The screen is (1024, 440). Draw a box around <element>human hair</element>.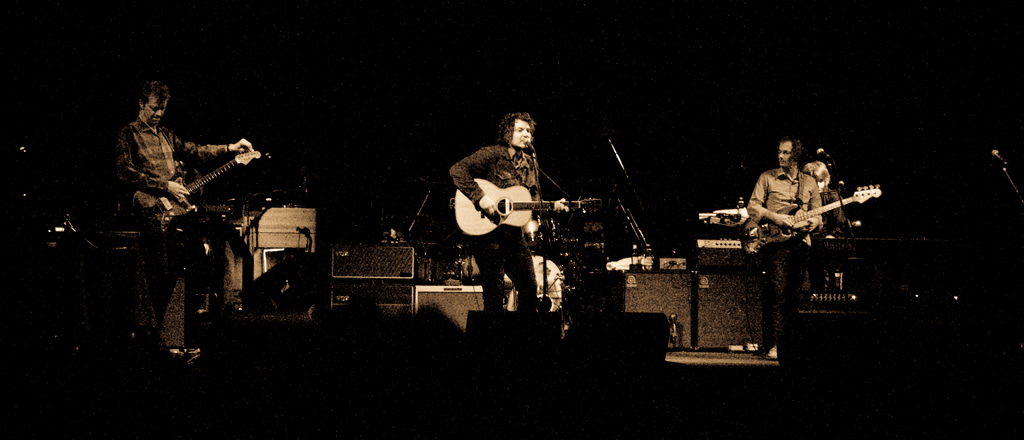
l=143, t=78, r=170, b=112.
